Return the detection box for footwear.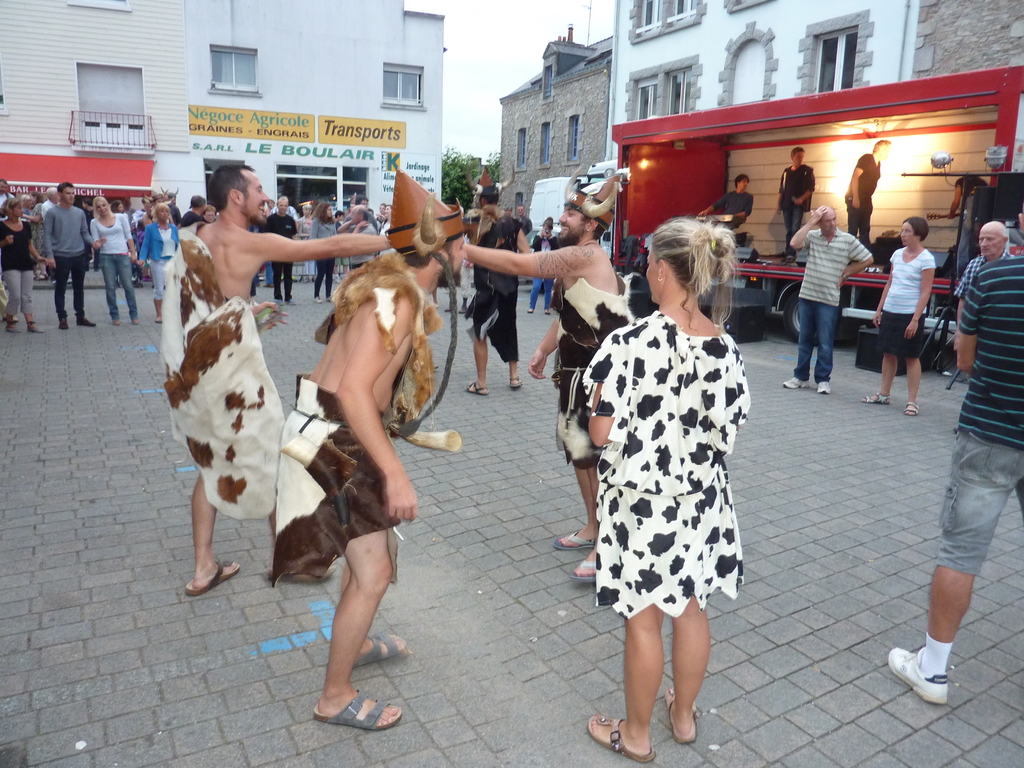
[left=507, top=379, right=525, bottom=393].
